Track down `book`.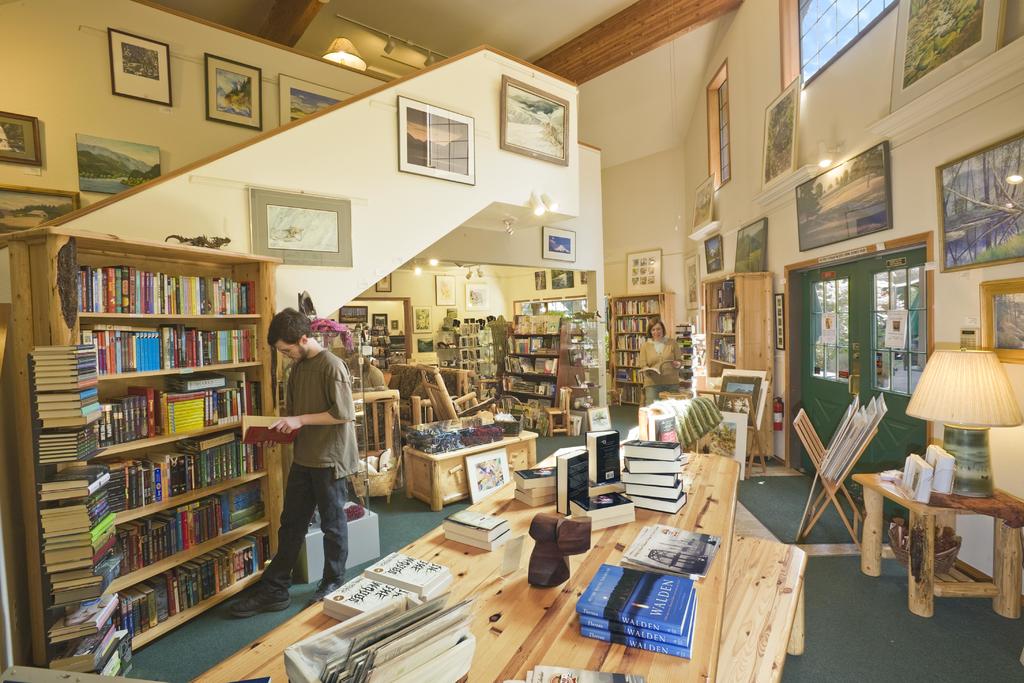
Tracked to pyautogui.locateOnScreen(643, 412, 676, 445).
